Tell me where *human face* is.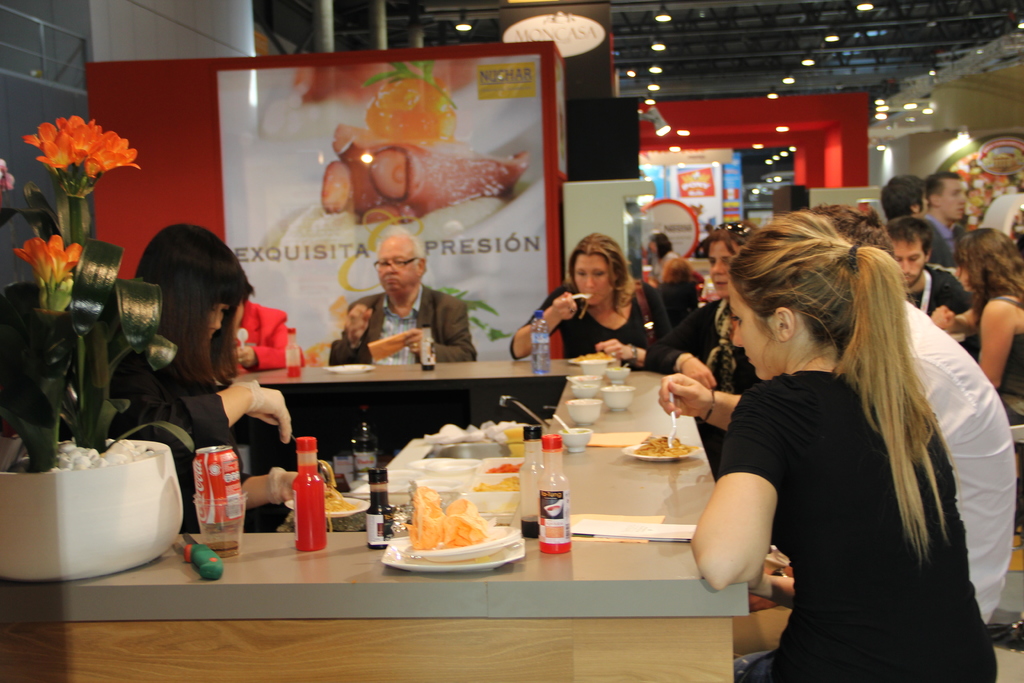
*human face* is at {"left": 710, "top": 242, "right": 737, "bottom": 295}.
